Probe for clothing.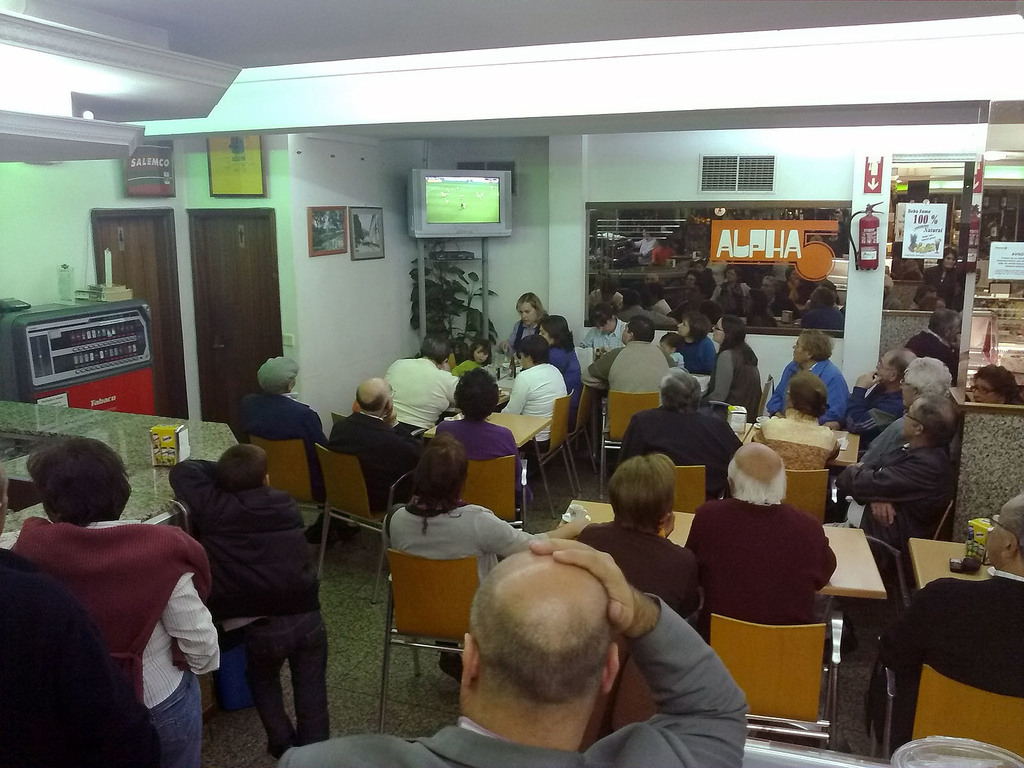
Probe result: (left=574, top=528, right=696, bottom=626).
